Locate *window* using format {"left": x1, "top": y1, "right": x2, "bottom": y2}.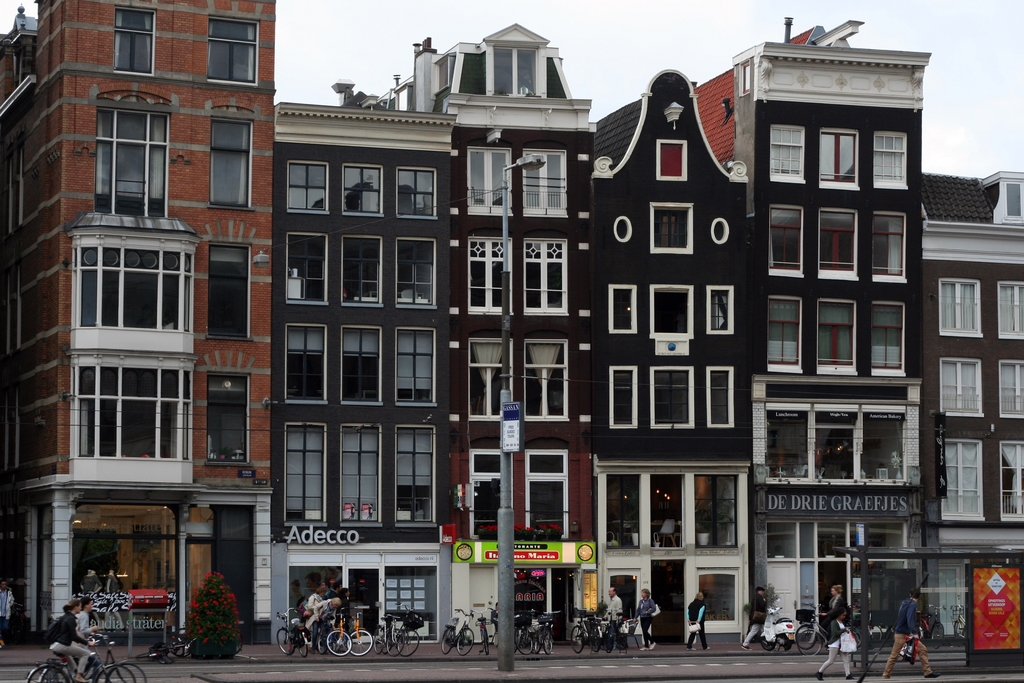
{"left": 696, "top": 475, "right": 739, "bottom": 548}.
